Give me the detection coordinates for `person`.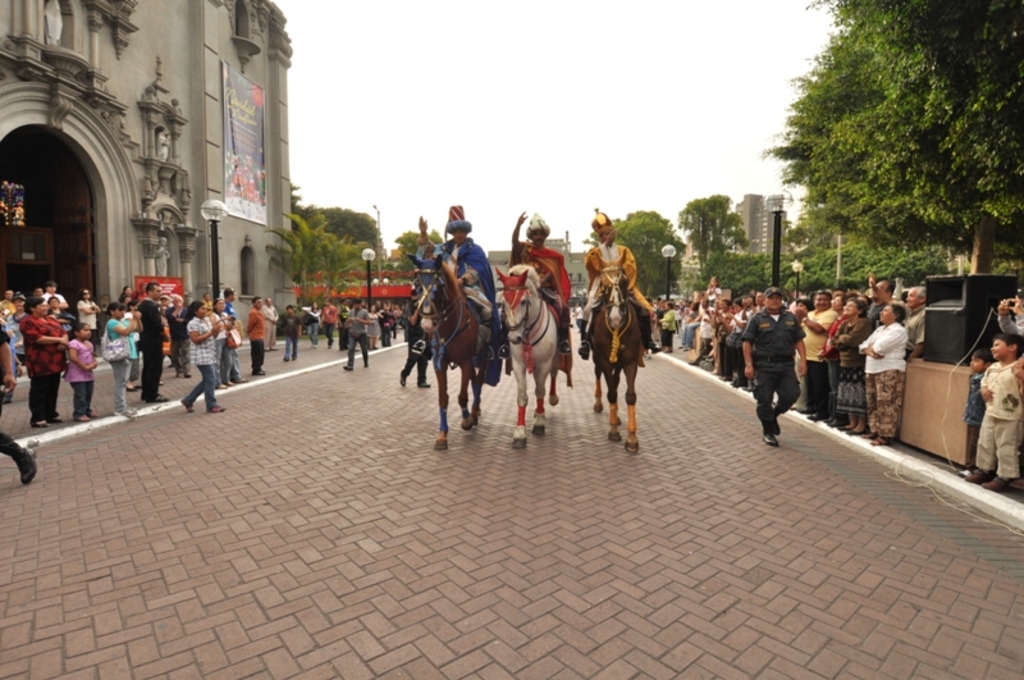
{"left": 740, "top": 283, "right": 803, "bottom": 451}.
